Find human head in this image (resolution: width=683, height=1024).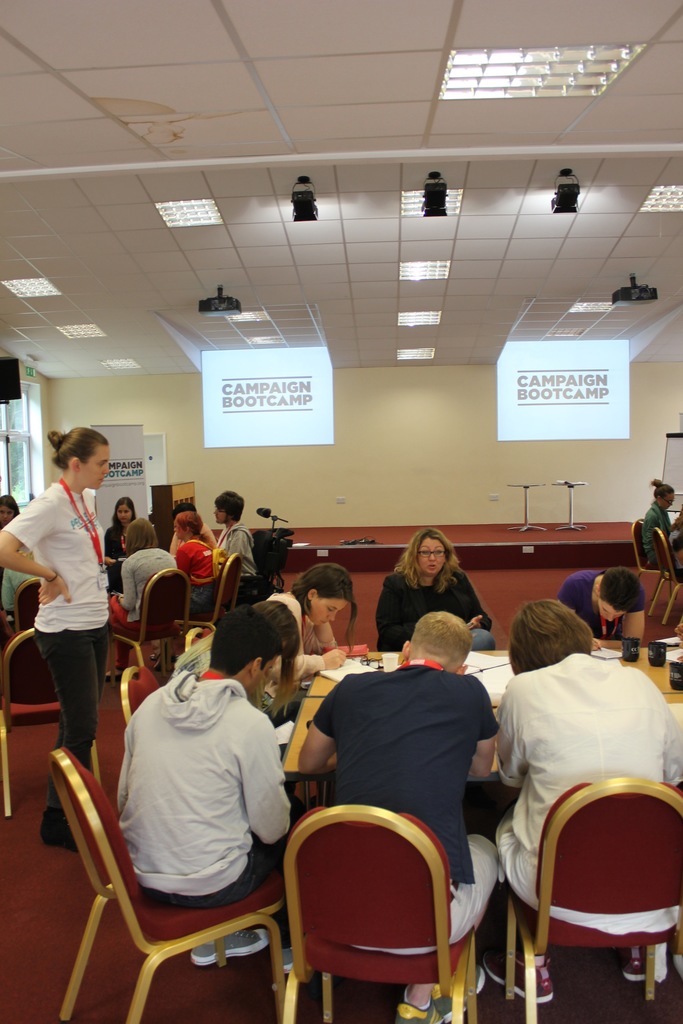
pyautogui.locateOnScreen(652, 480, 673, 509).
